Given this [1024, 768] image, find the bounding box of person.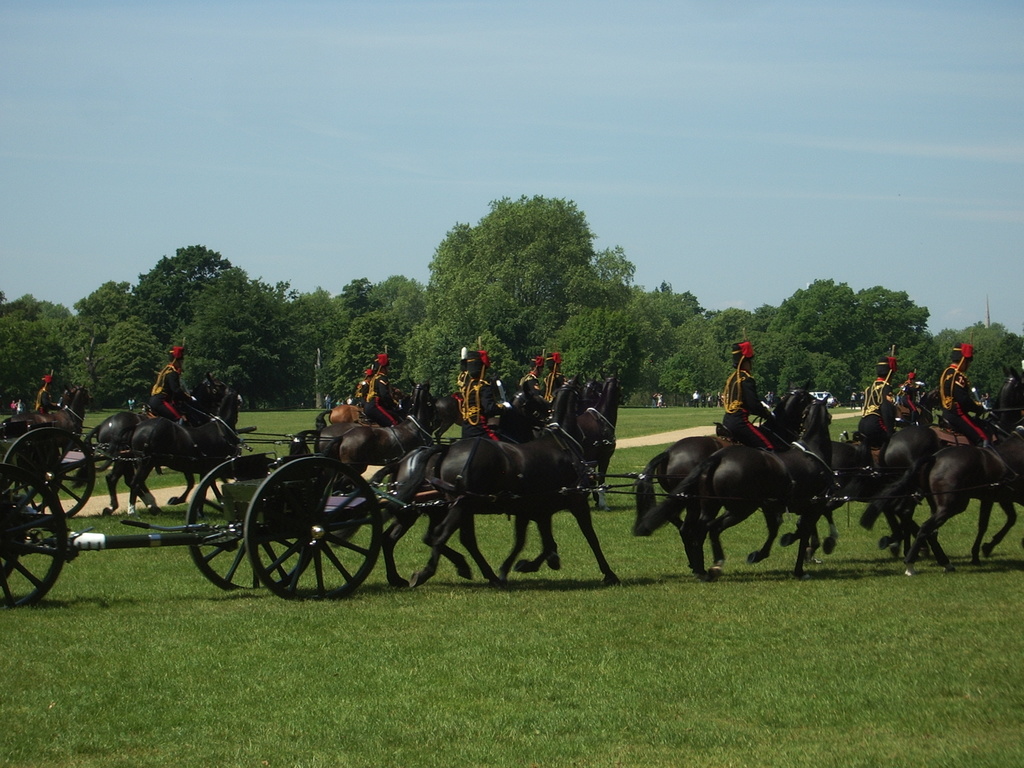
[17,397,36,414].
